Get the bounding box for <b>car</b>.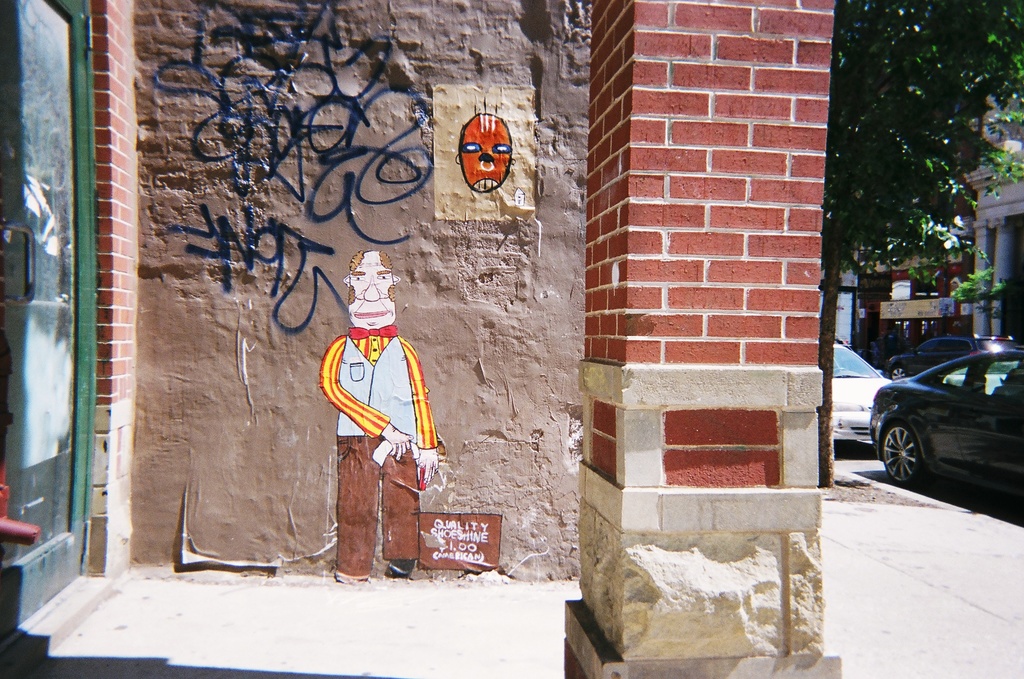
{"x1": 885, "y1": 333, "x2": 1012, "y2": 379}.
